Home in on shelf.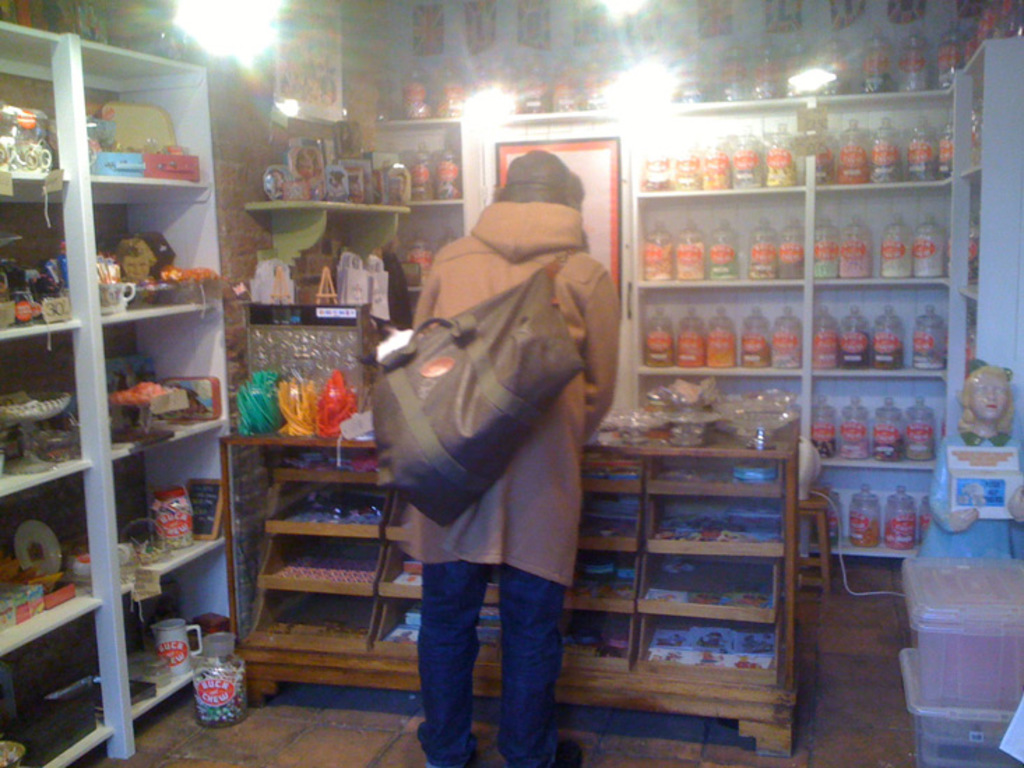
Homed in at 108:321:224:448.
